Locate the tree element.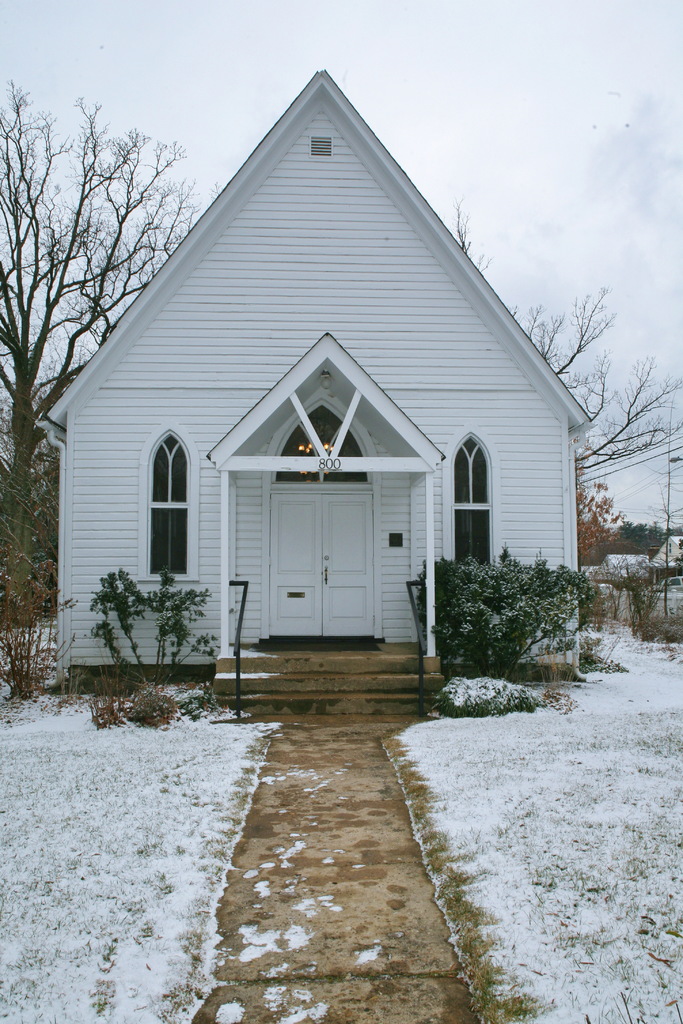
Element bbox: (left=580, top=474, right=609, bottom=557).
